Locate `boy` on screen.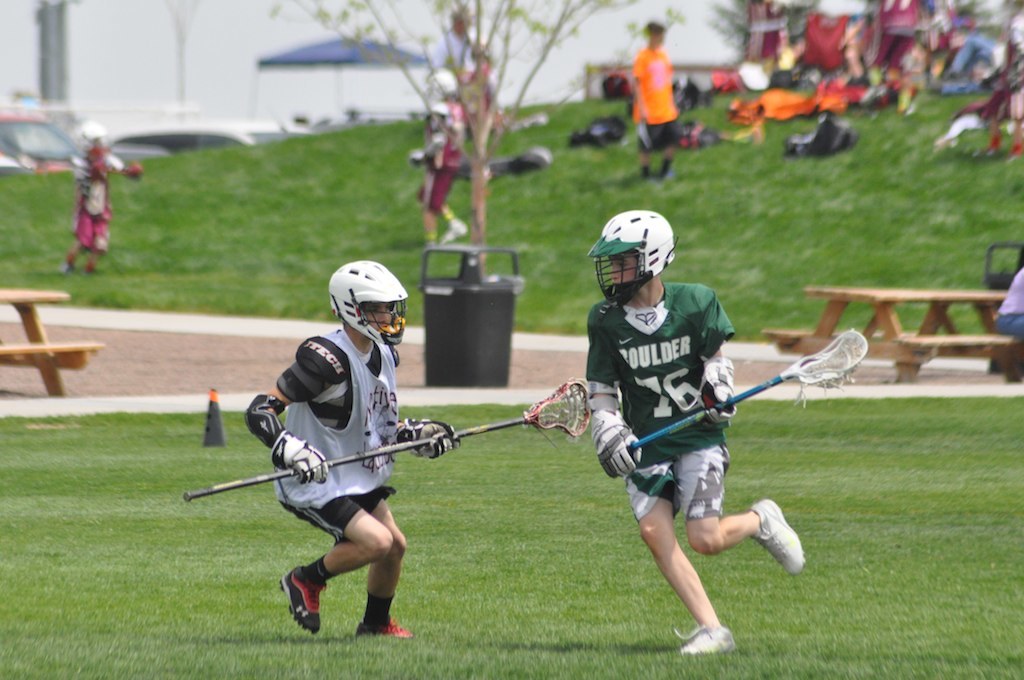
On screen at bbox=(247, 256, 460, 636).
